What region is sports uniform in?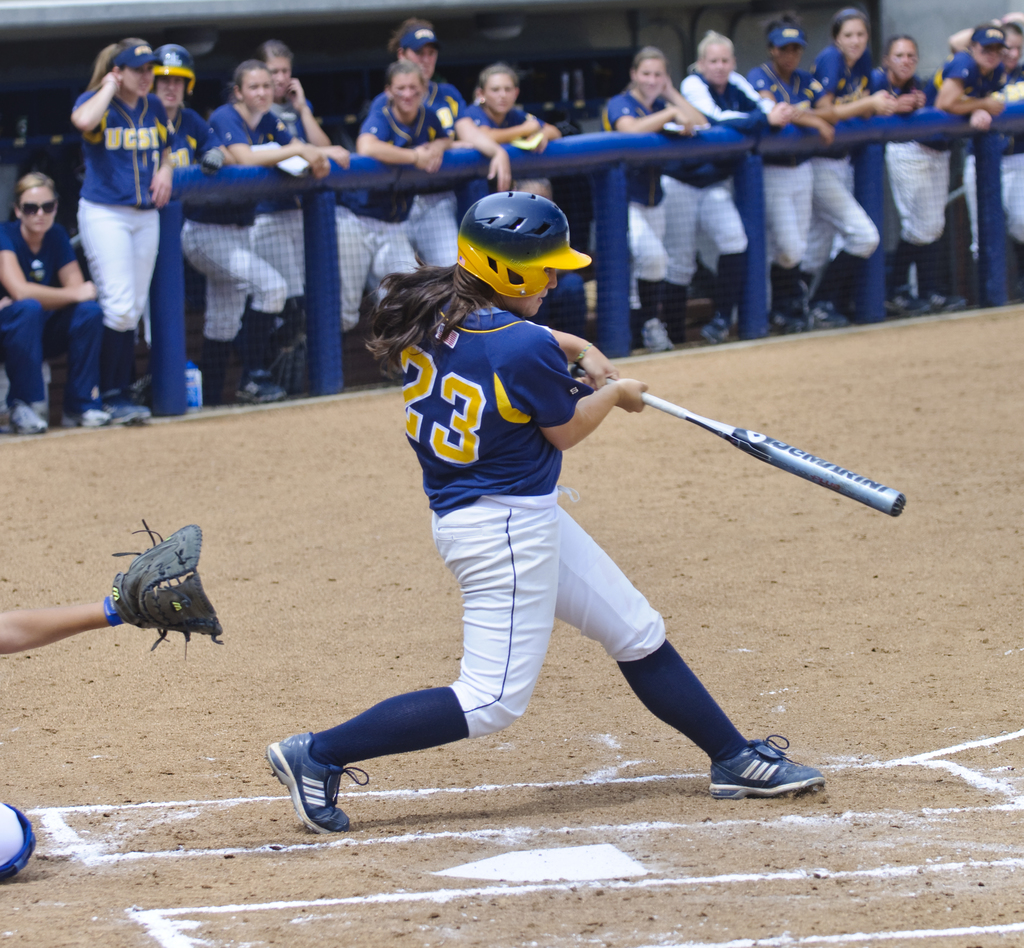
bbox=(600, 85, 674, 342).
